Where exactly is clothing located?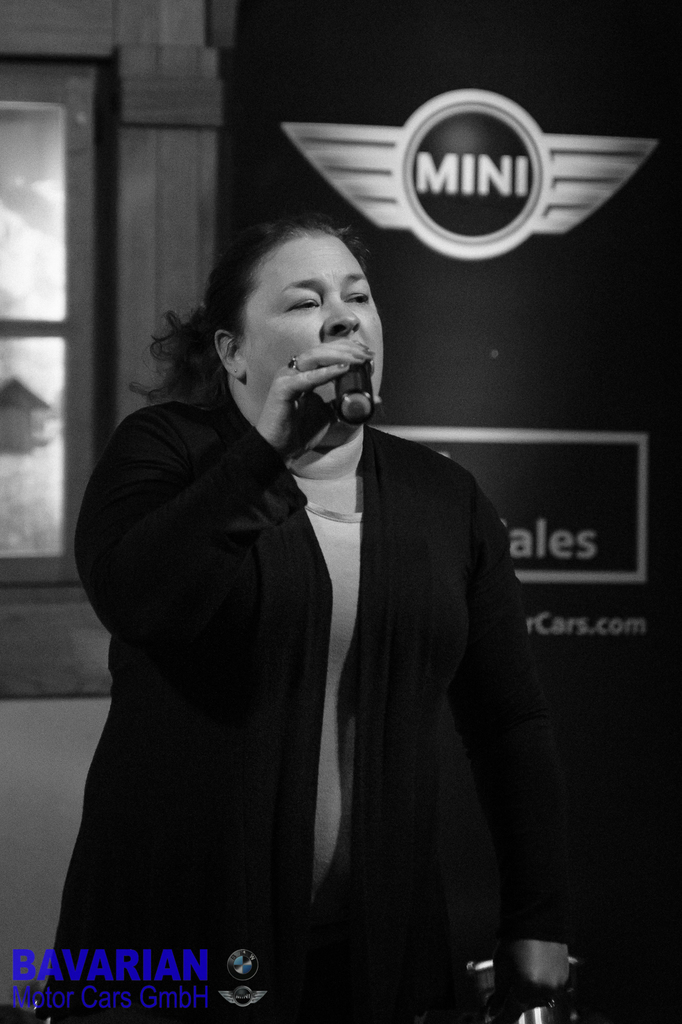
Its bounding box is pyautogui.locateOnScreen(125, 361, 553, 1014).
